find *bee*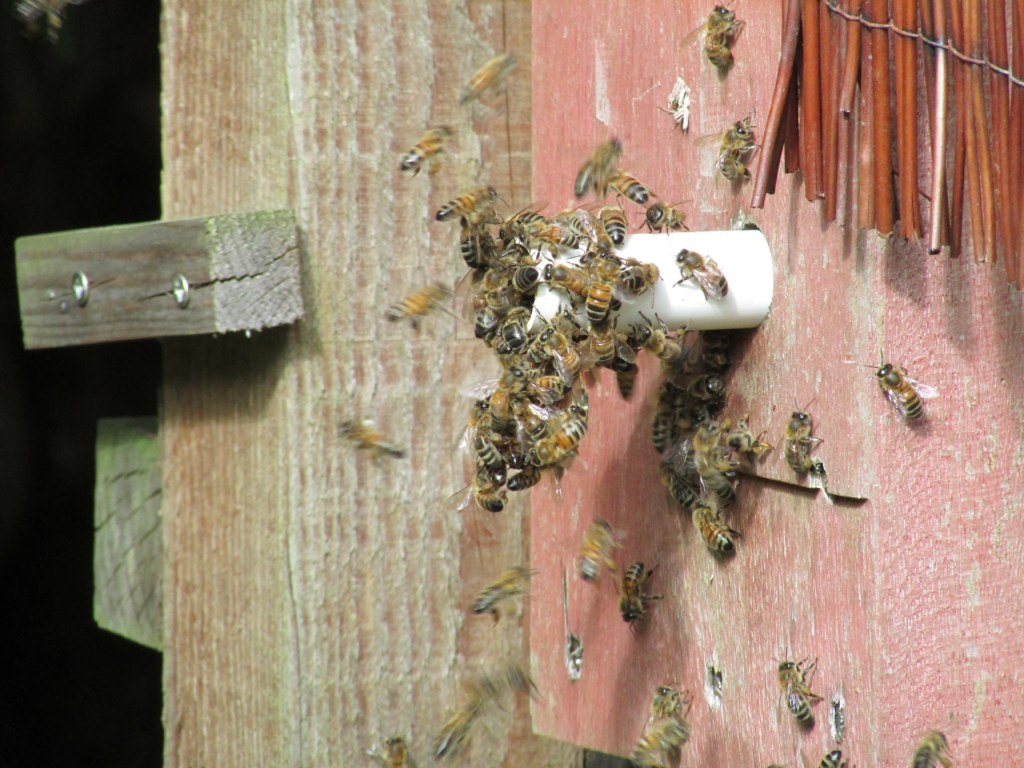
x1=588, y1=325, x2=636, y2=376
